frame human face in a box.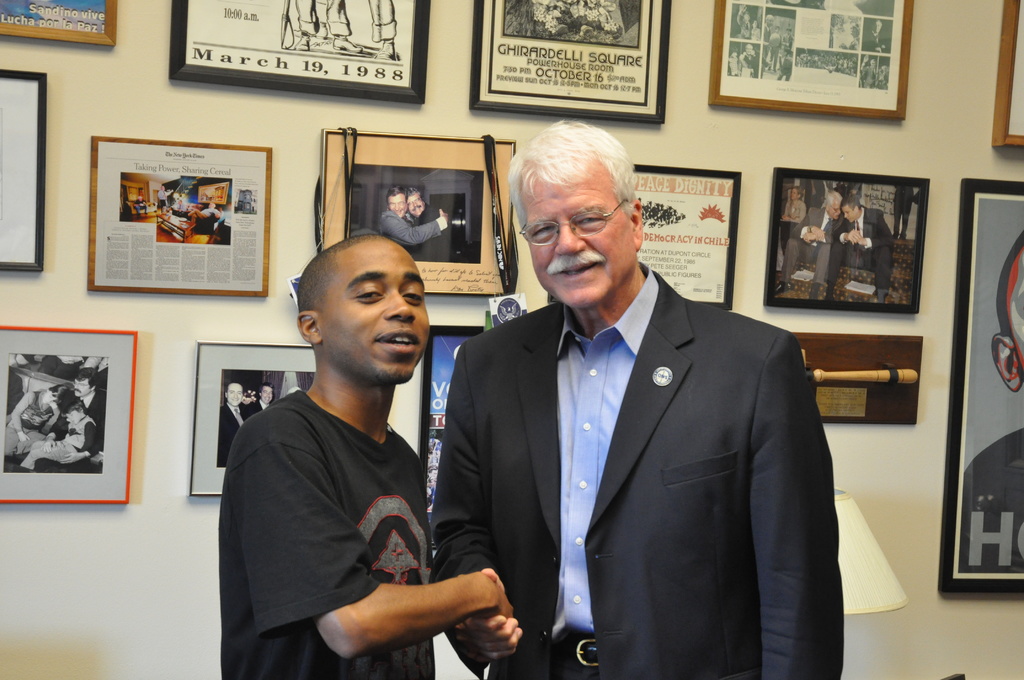
detection(320, 238, 431, 384).
